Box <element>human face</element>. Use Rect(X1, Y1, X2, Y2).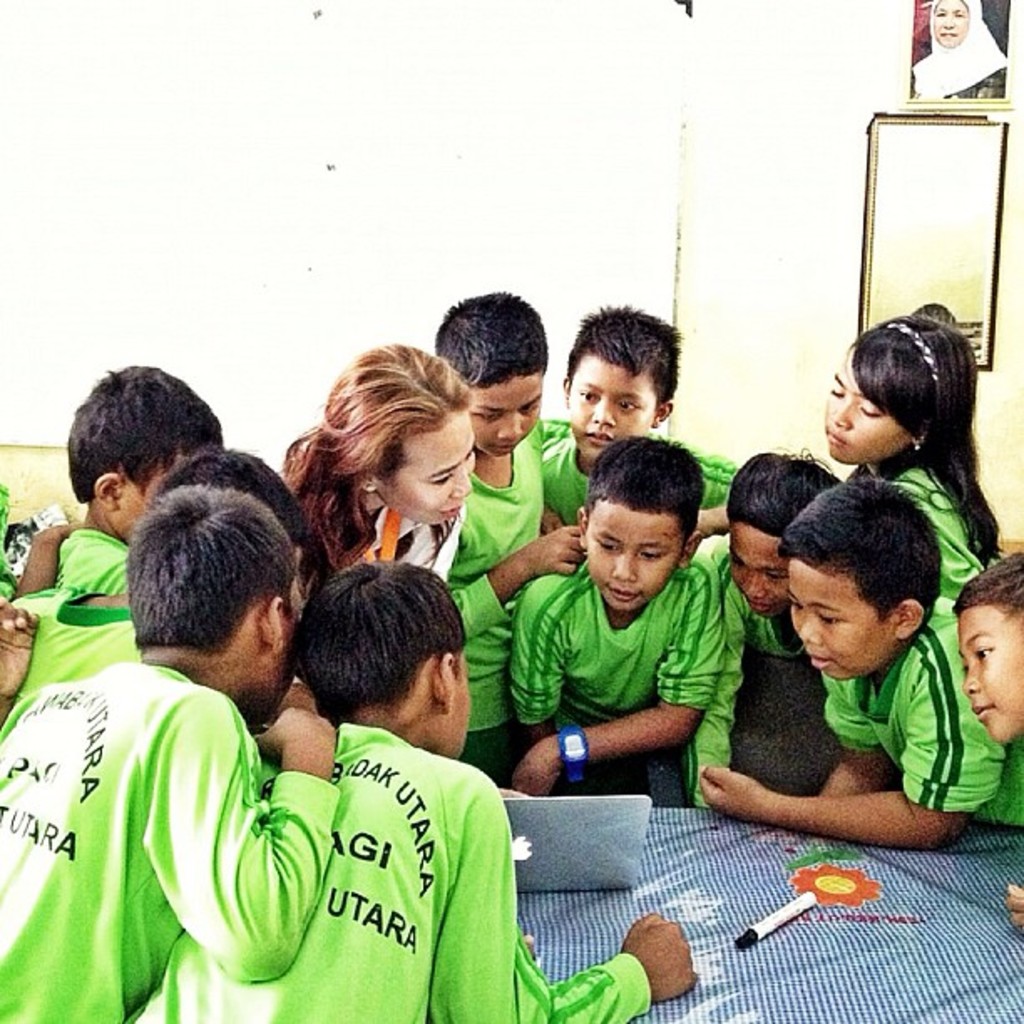
Rect(823, 360, 907, 460).
